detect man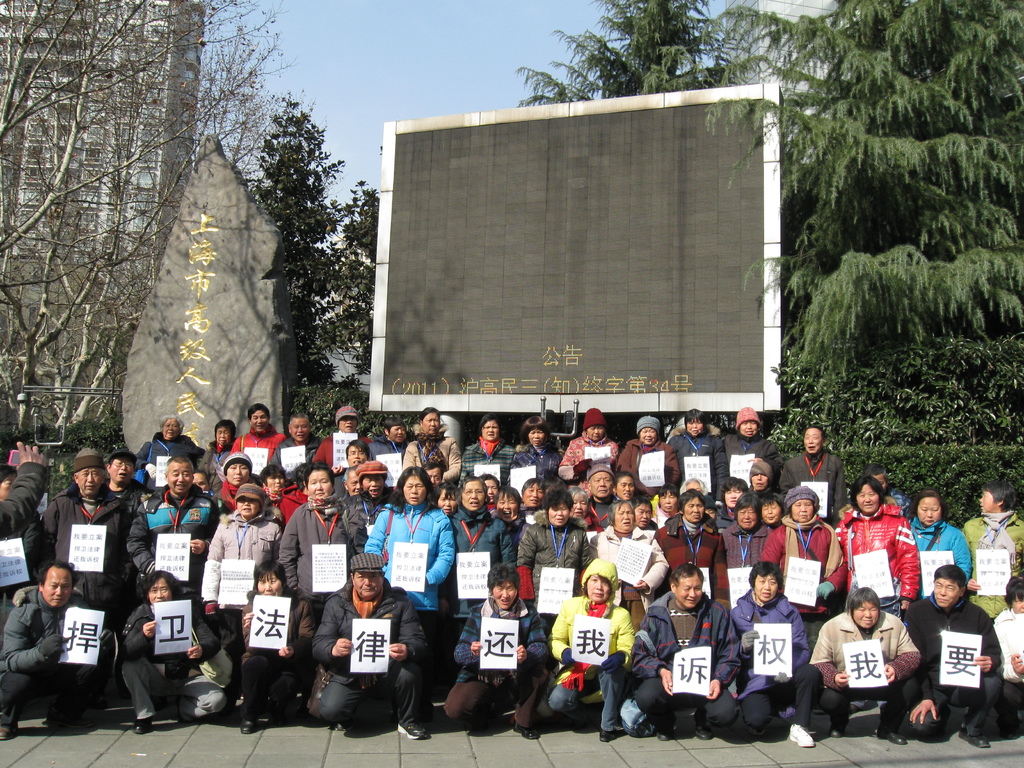
l=916, t=564, r=1013, b=762
